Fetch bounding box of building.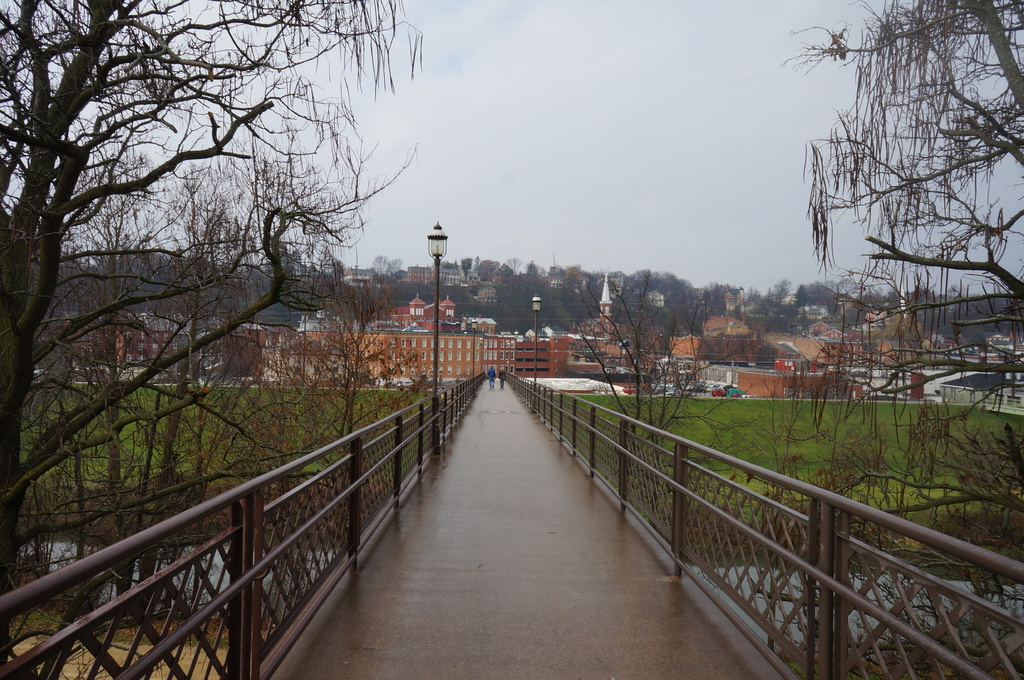
Bbox: {"x1": 67, "y1": 261, "x2": 1023, "y2": 407}.
